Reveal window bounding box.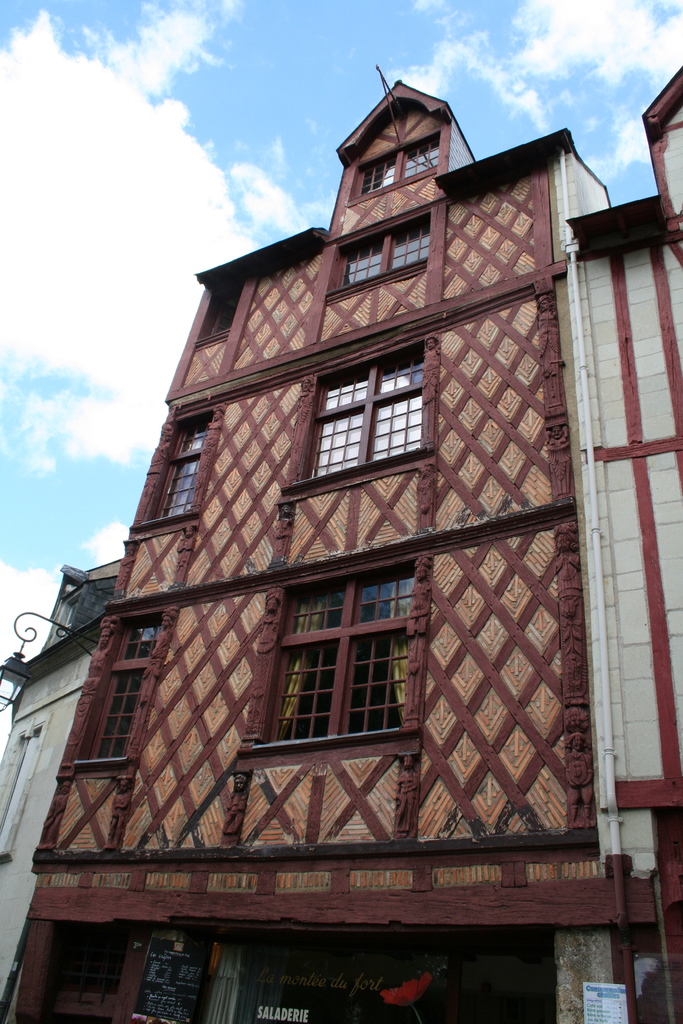
Revealed: bbox=(36, 921, 125, 1023).
